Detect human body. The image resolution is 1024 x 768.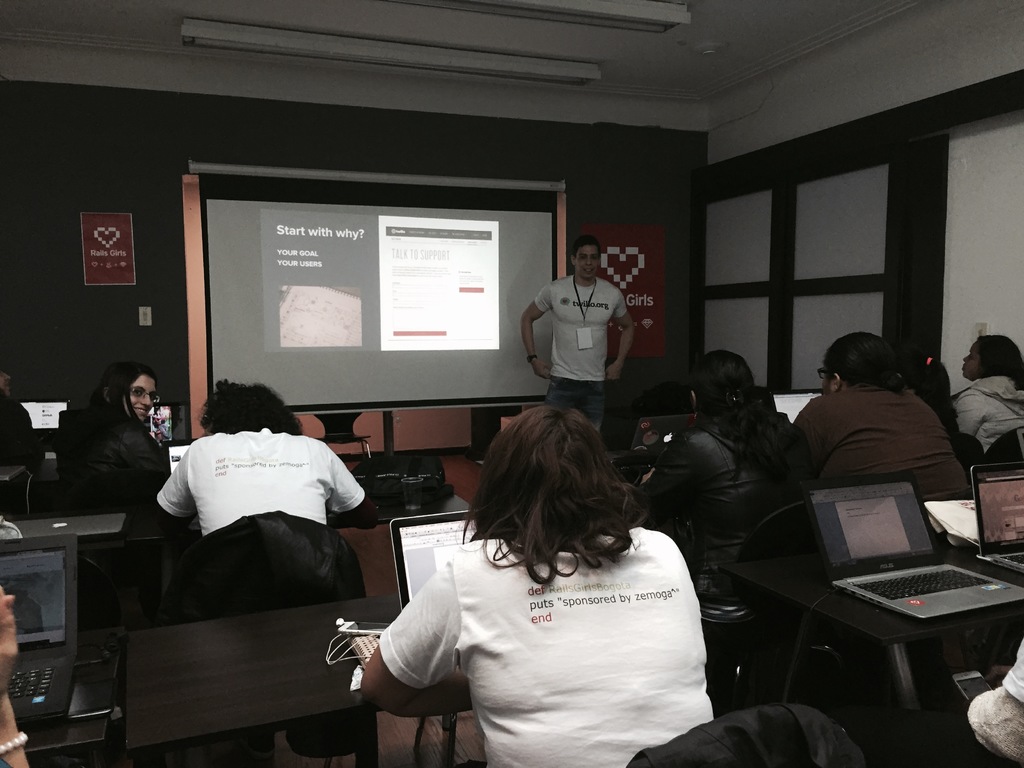
[left=522, top=275, right=641, bottom=417].
